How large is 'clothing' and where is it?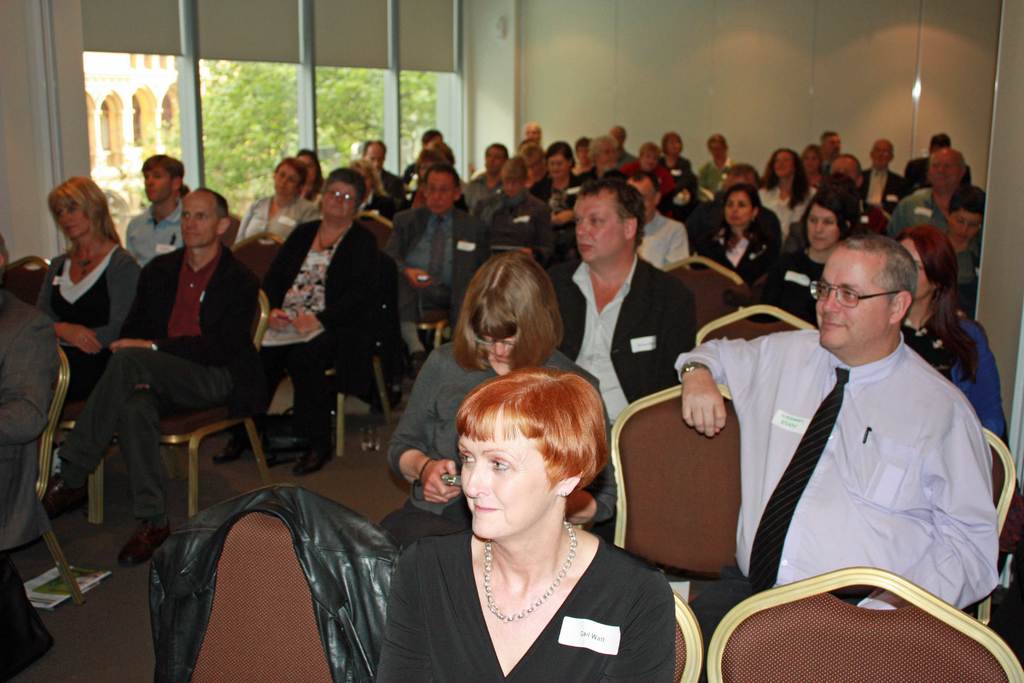
Bounding box: Rect(527, 168, 580, 236).
